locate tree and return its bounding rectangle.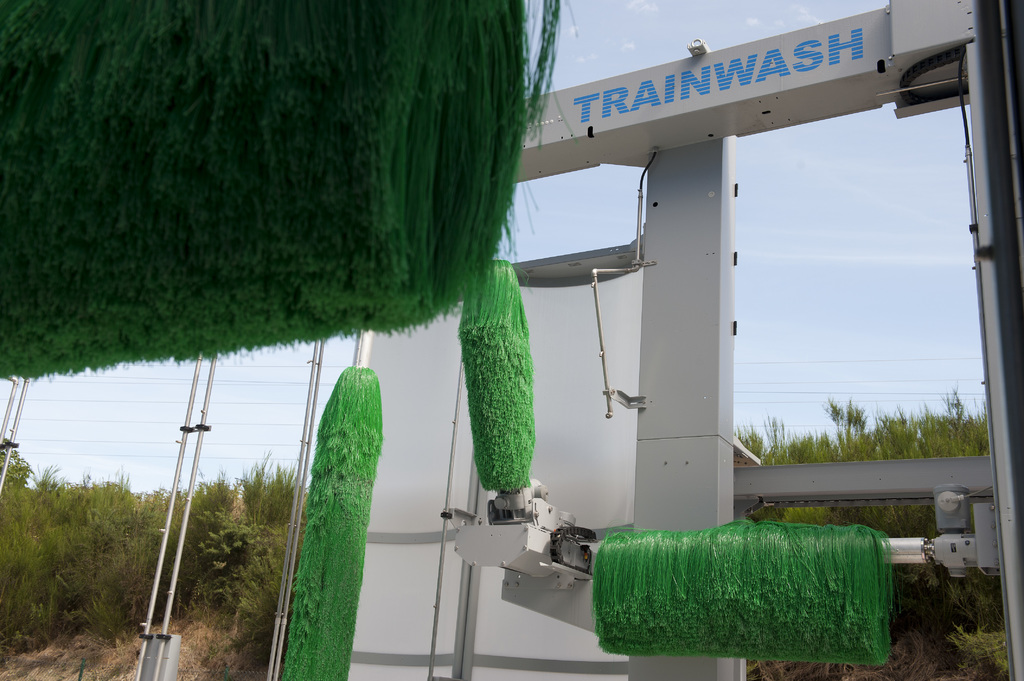
locate(0, 435, 35, 494).
